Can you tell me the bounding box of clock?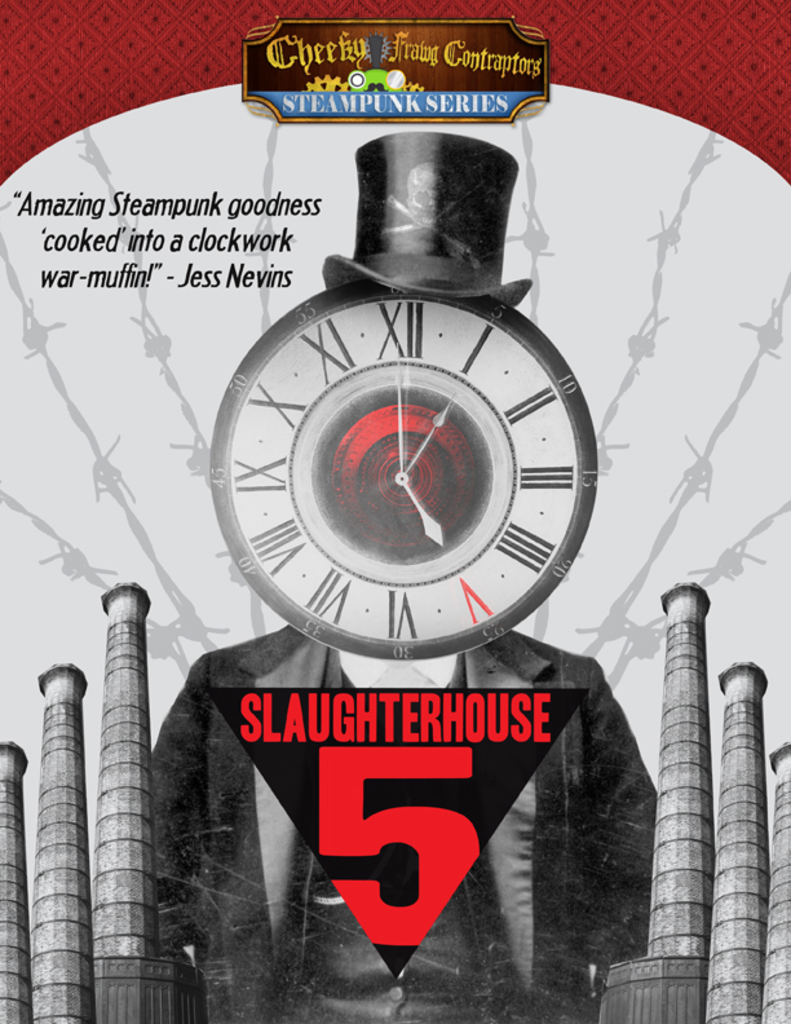
{"left": 198, "top": 266, "right": 620, "bottom": 652}.
